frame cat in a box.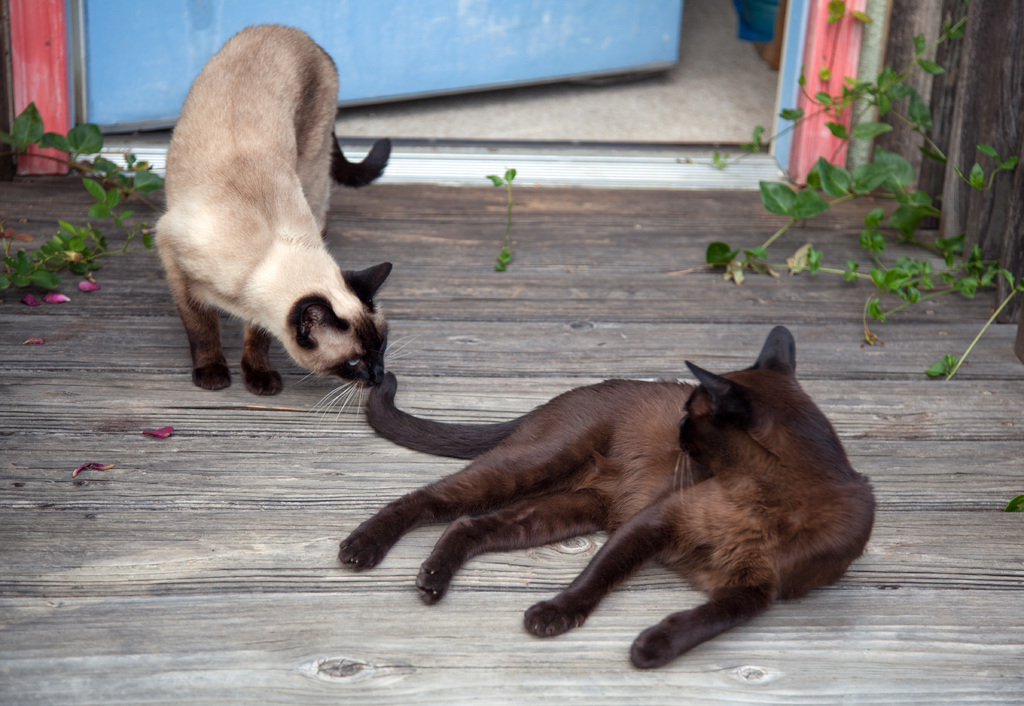
crop(333, 324, 884, 677).
